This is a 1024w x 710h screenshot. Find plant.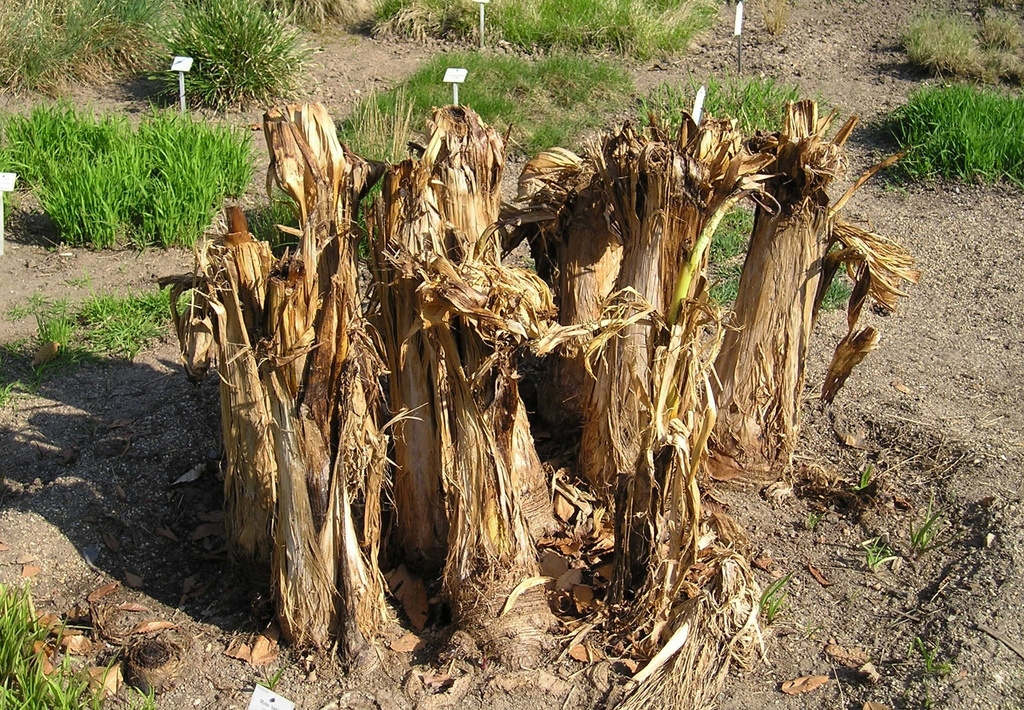
Bounding box: {"left": 910, "top": 502, "right": 940, "bottom": 552}.
